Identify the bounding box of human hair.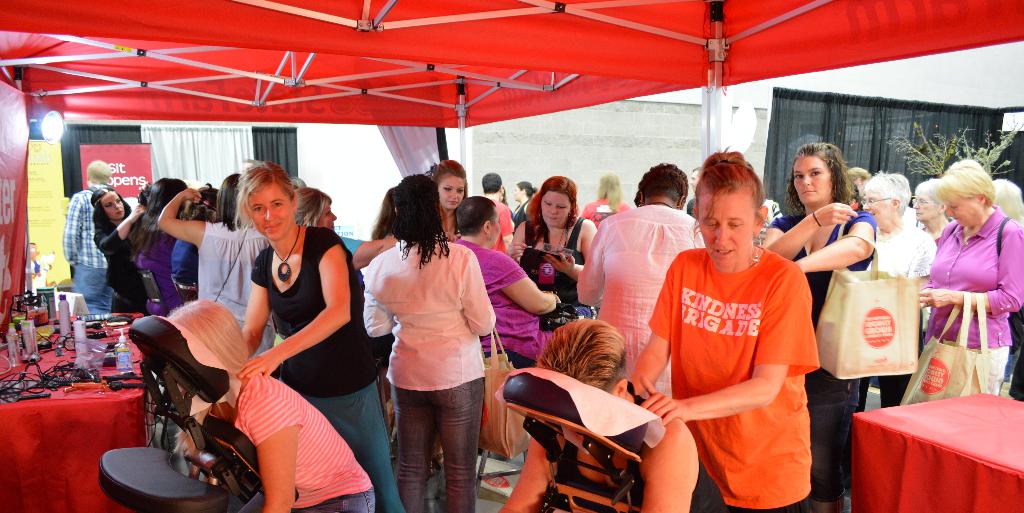
(689, 150, 762, 211).
